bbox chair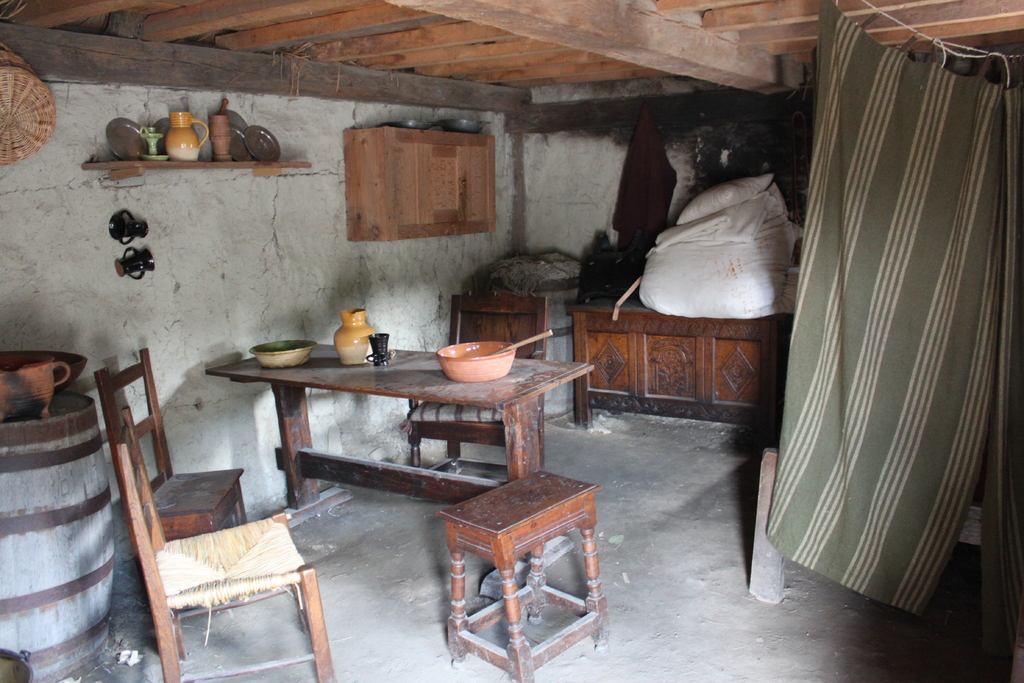
98 341 249 647
